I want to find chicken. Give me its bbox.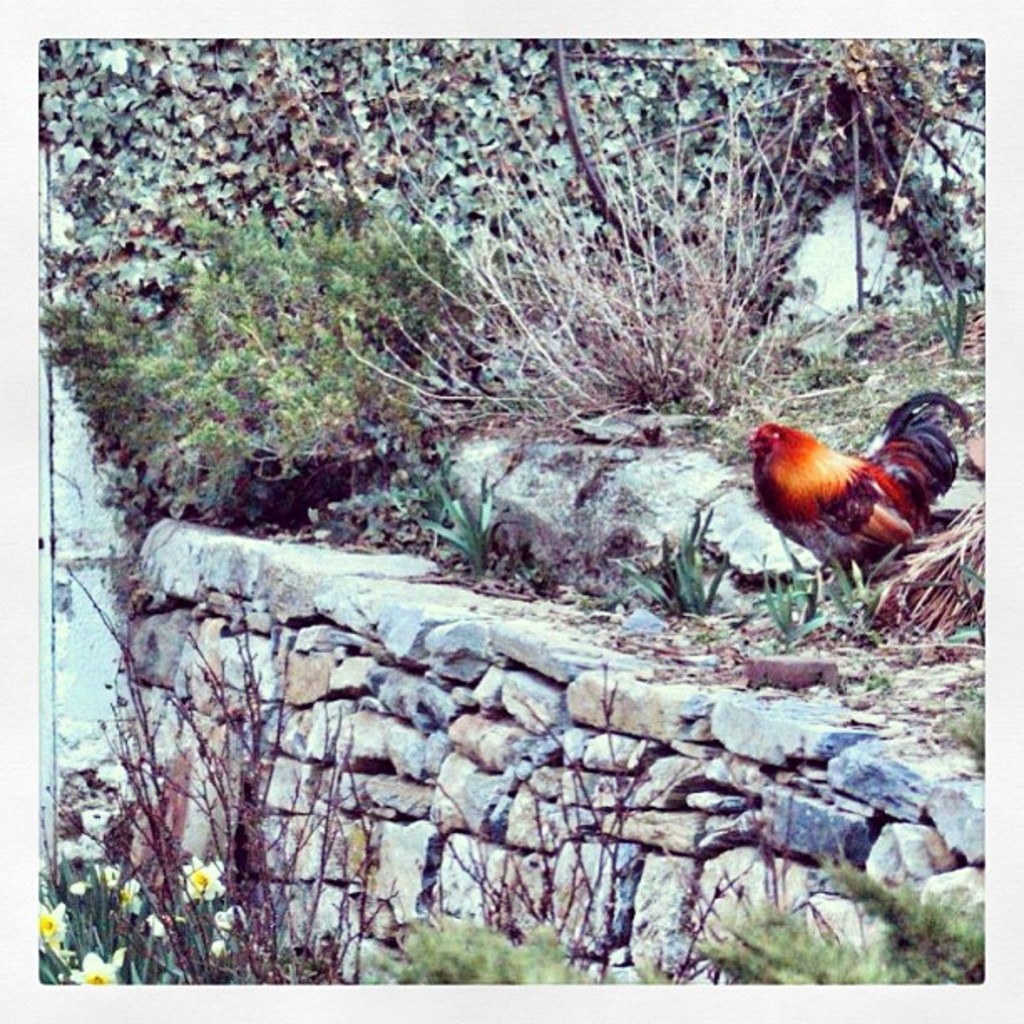
x1=751 y1=380 x2=977 y2=589.
